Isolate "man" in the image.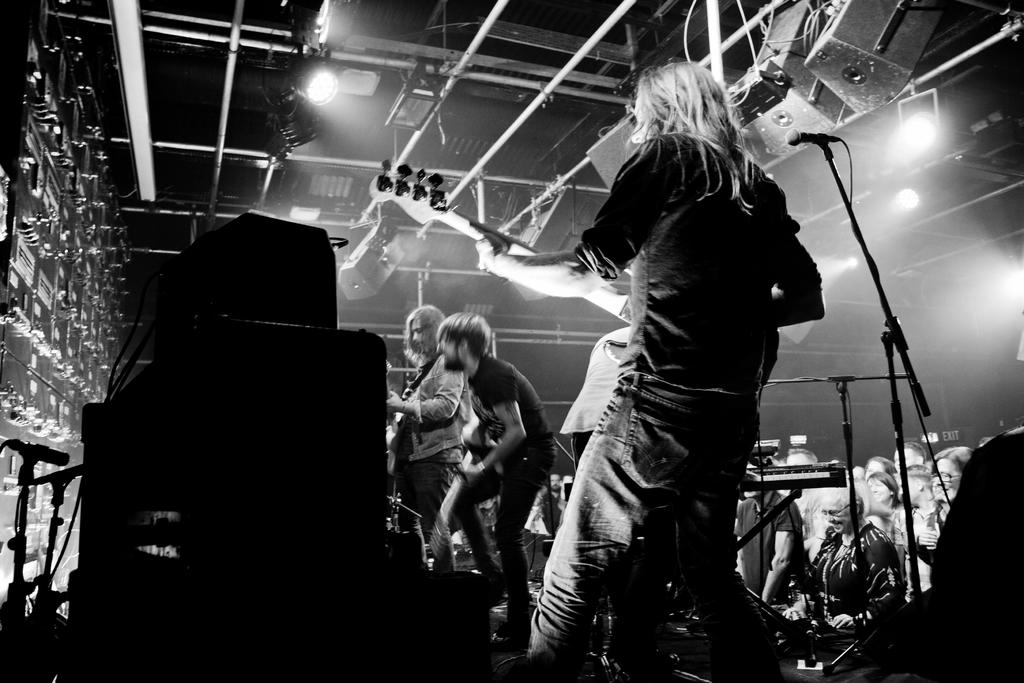
Isolated region: left=384, top=303, right=477, bottom=544.
